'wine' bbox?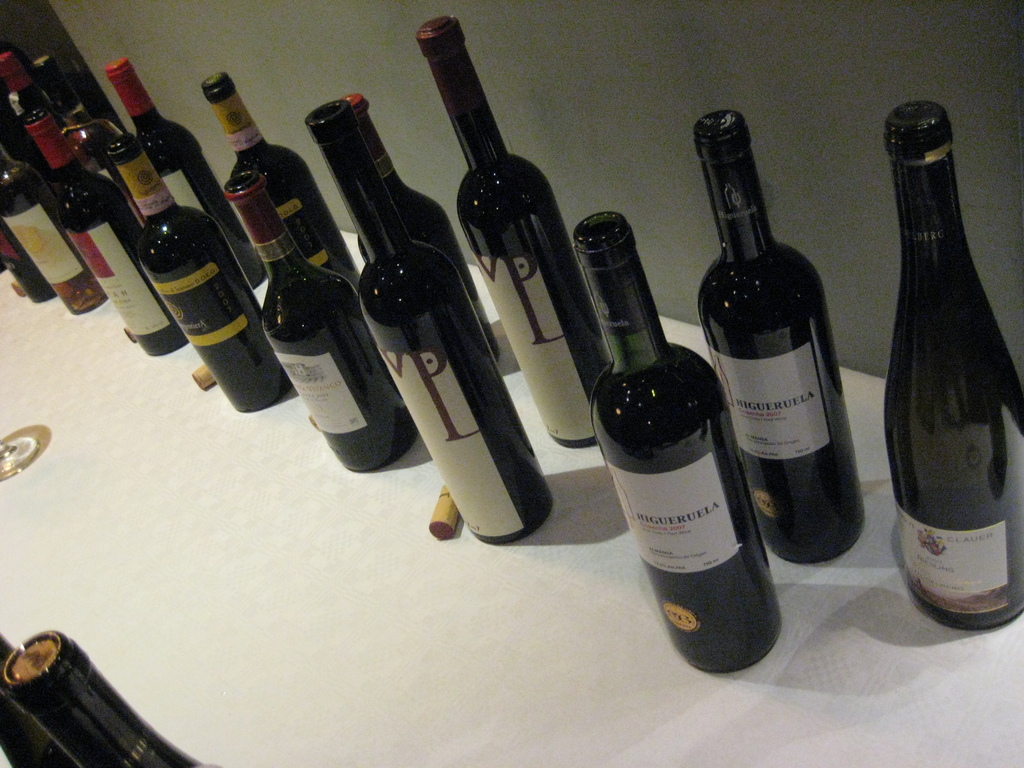
[left=7, top=628, right=218, bottom=767]
